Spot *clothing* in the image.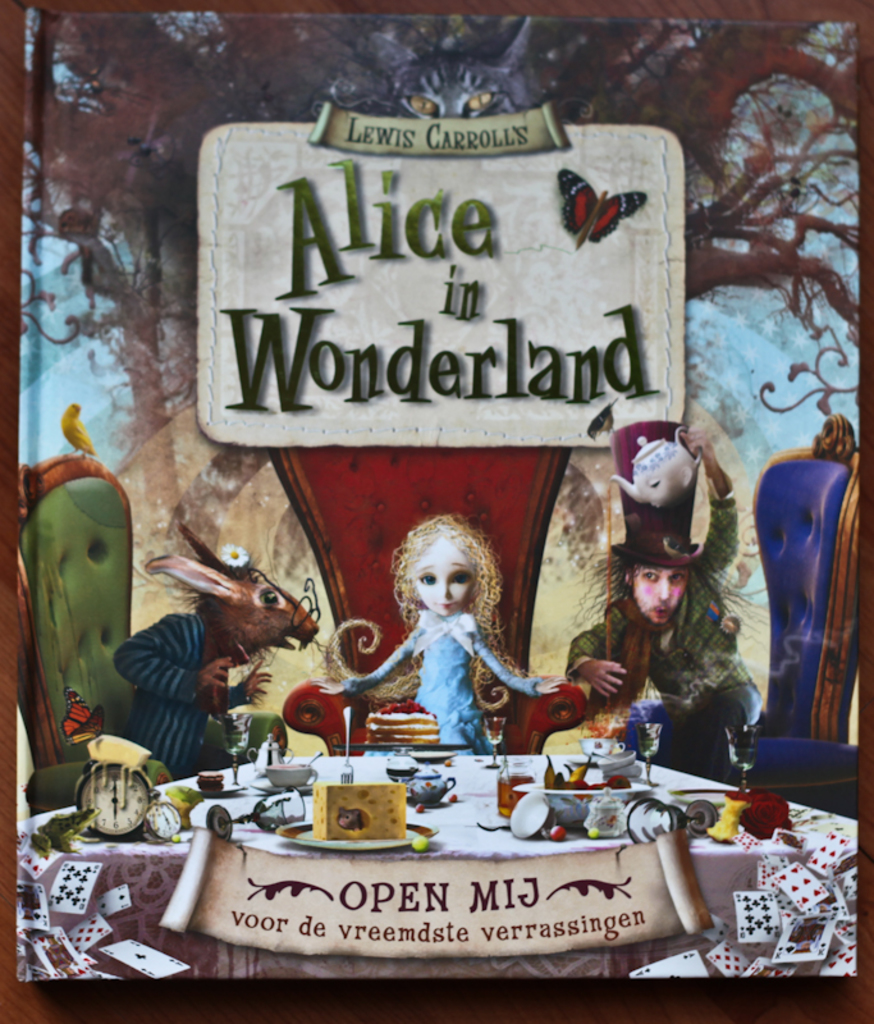
*clothing* found at (362,549,546,764).
